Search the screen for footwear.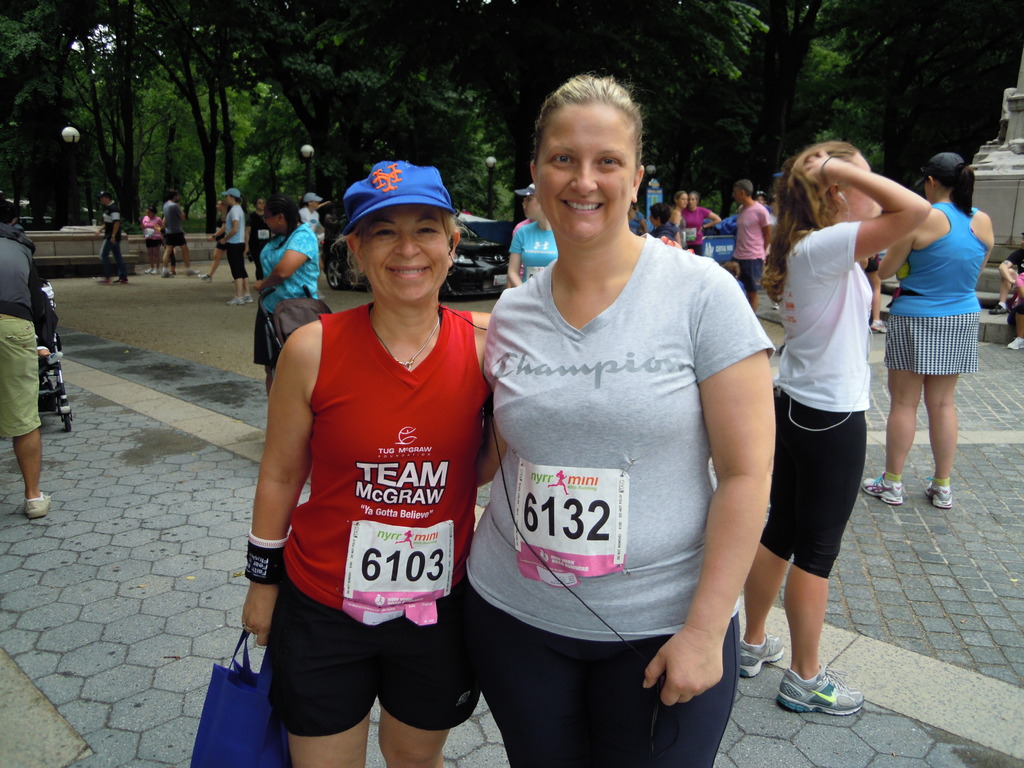
Found at 97 276 111 287.
